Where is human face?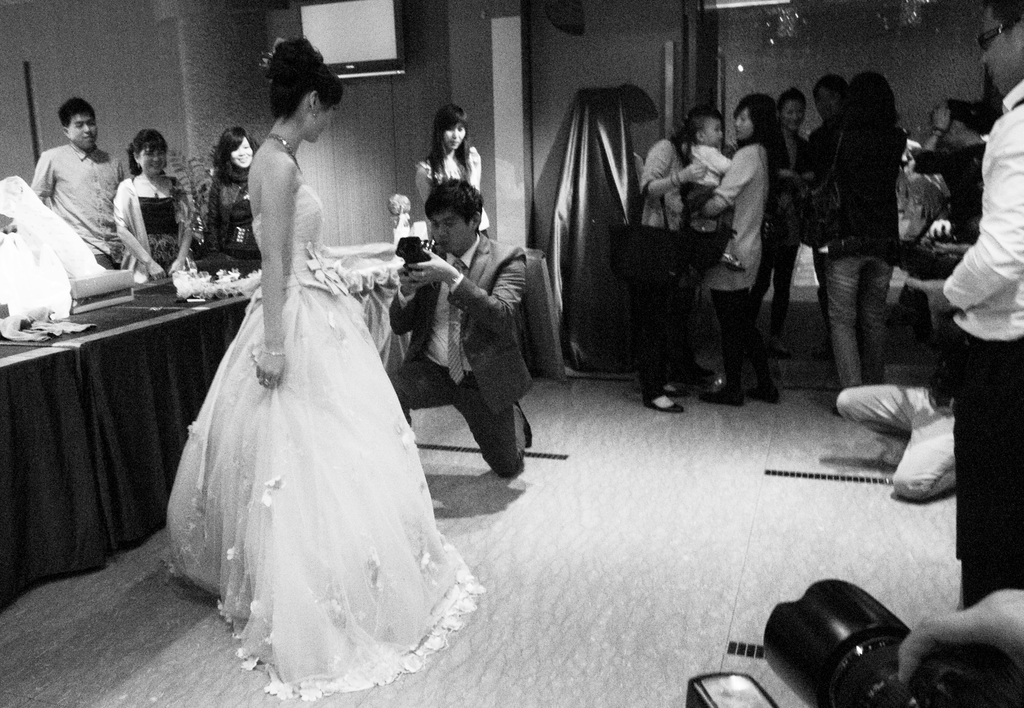
(x1=432, y1=212, x2=473, y2=252).
